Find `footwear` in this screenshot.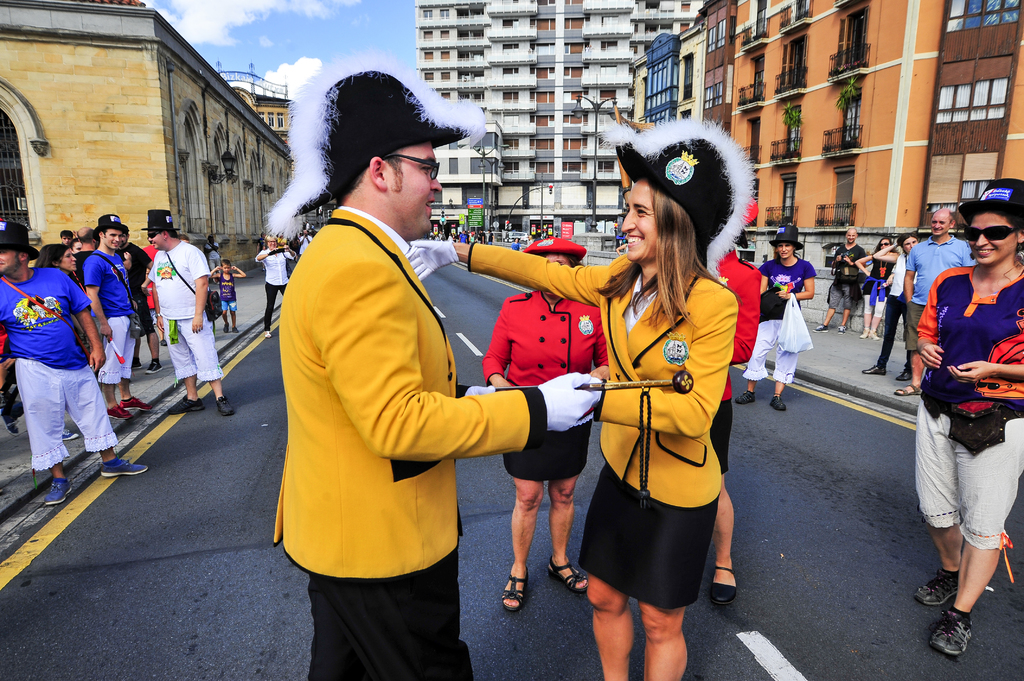
The bounding box for `footwear` is 860/328/870/339.
